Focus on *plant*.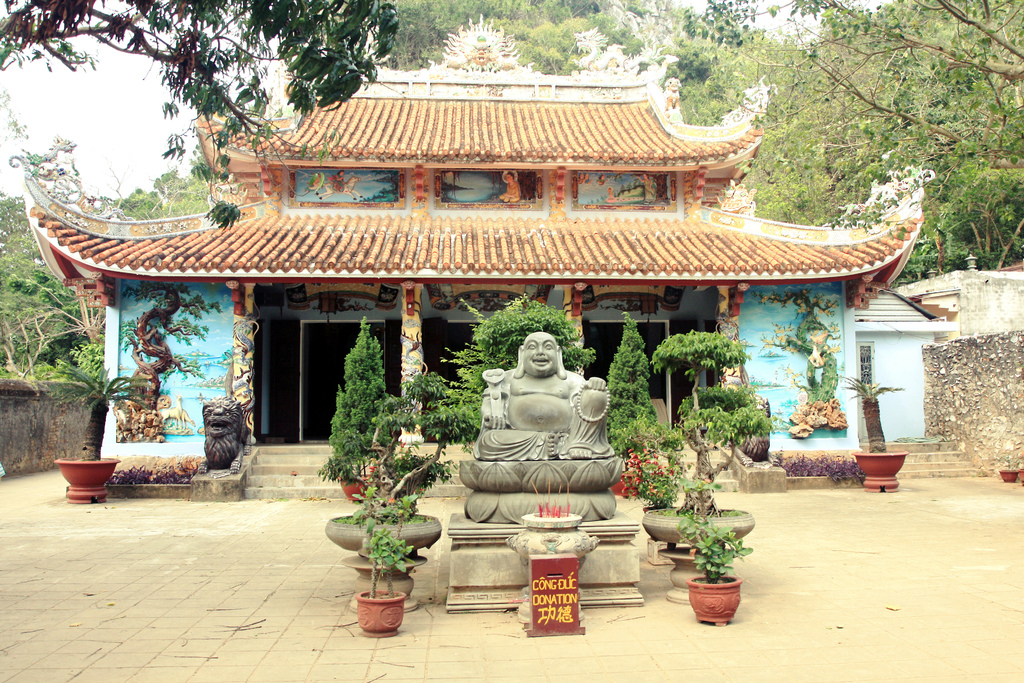
Focused at box=[46, 359, 157, 459].
